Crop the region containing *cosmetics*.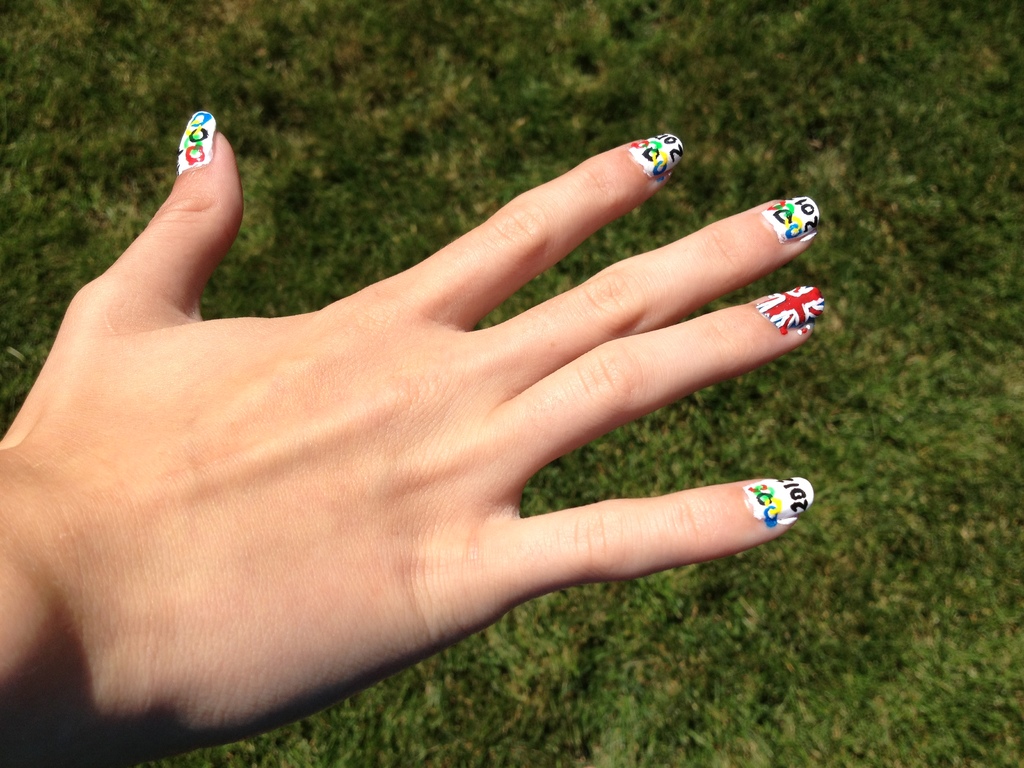
Crop region: [x1=172, y1=107, x2=218, y2=173].
